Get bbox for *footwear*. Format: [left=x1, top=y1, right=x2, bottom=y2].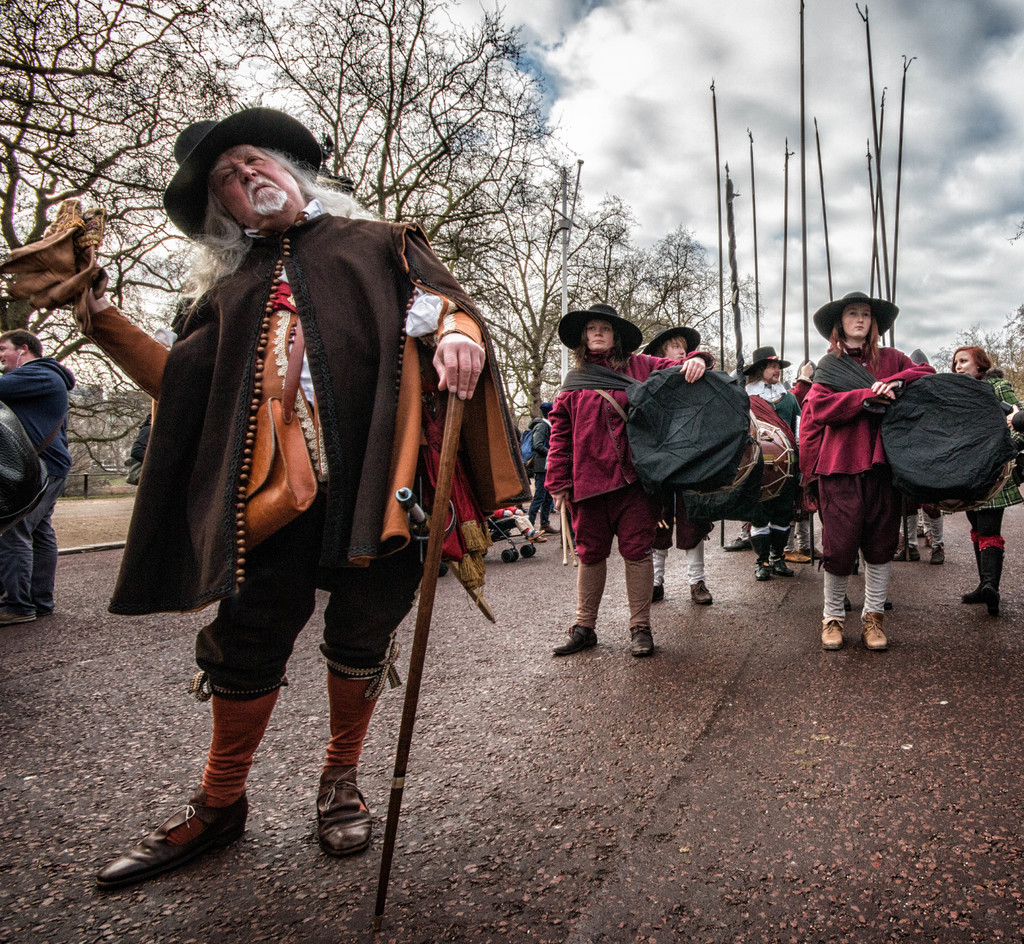
[left=651, top=580, right=667, bottom=604].
